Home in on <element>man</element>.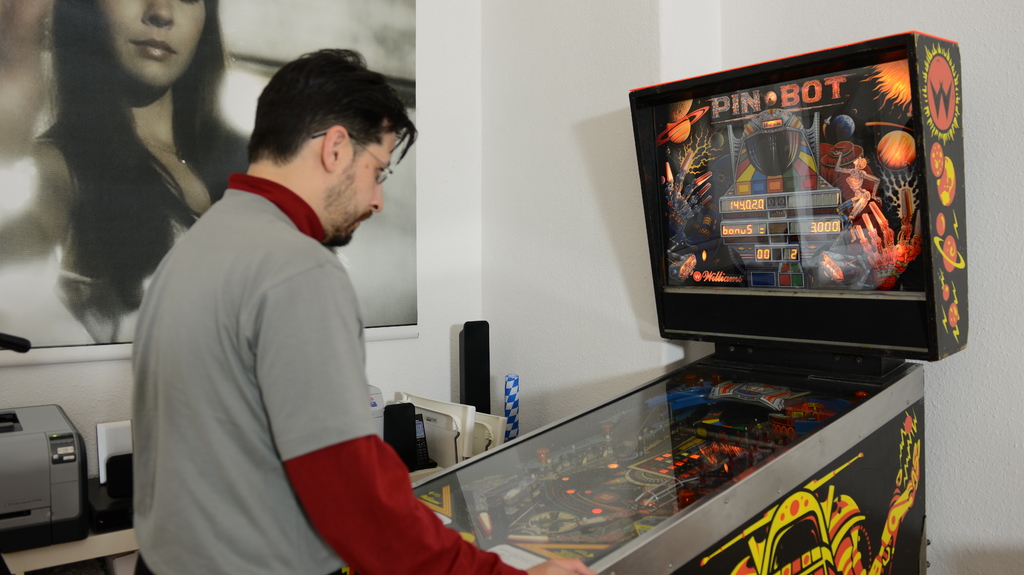
Homed in at bbox=(152, 62, 560, 542).
